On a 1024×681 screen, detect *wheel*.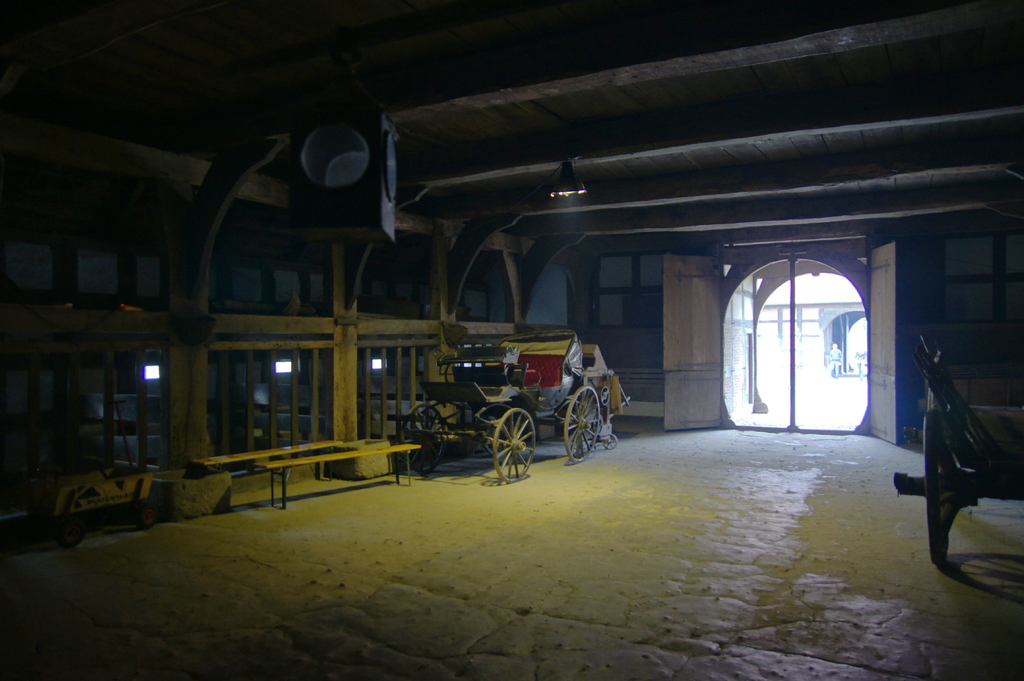
box=[604, 432, 615, 450].
